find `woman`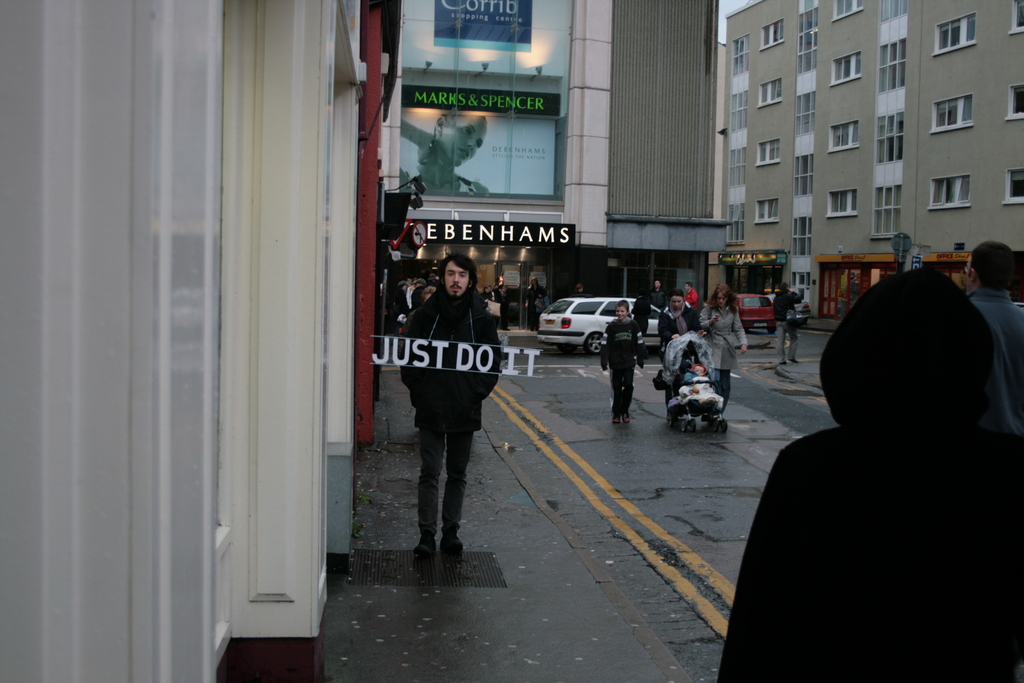
[x1=401, y1=114, x2=496, y2=202]
